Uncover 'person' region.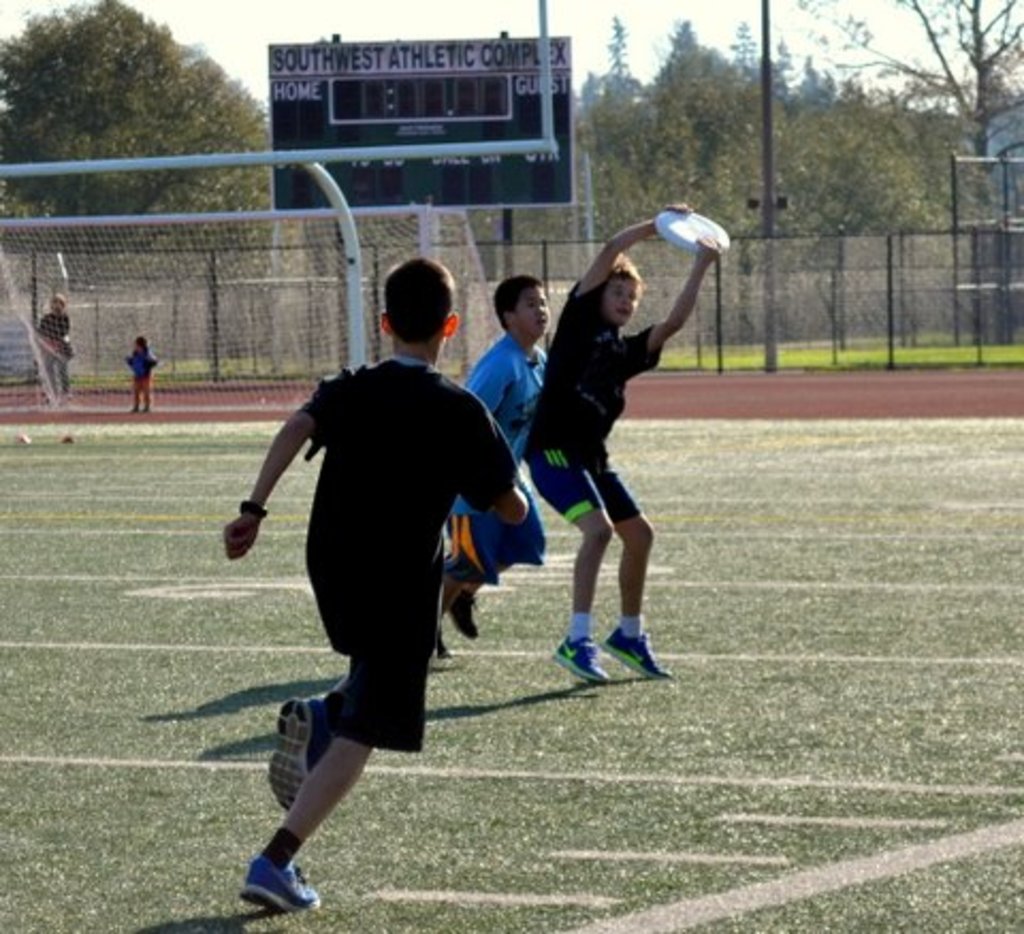
Uncovered: 115:326:162:444.
